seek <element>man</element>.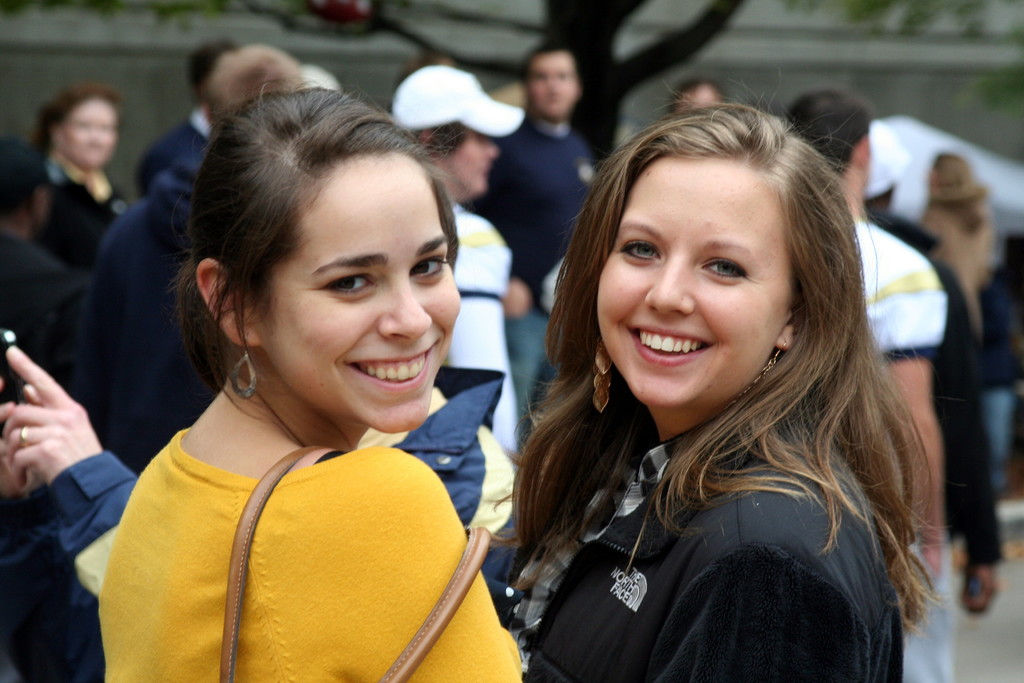
pyautogui.locateOnScreen(778, 89, 963, 682).
